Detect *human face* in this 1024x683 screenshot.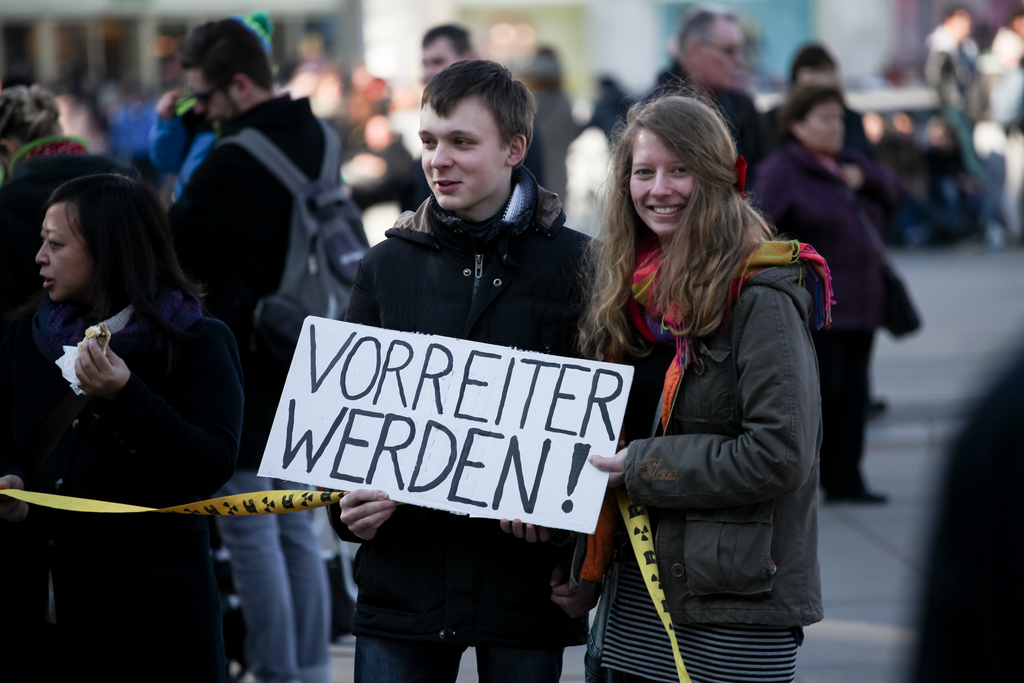
Detection: [422,34,461,84].
